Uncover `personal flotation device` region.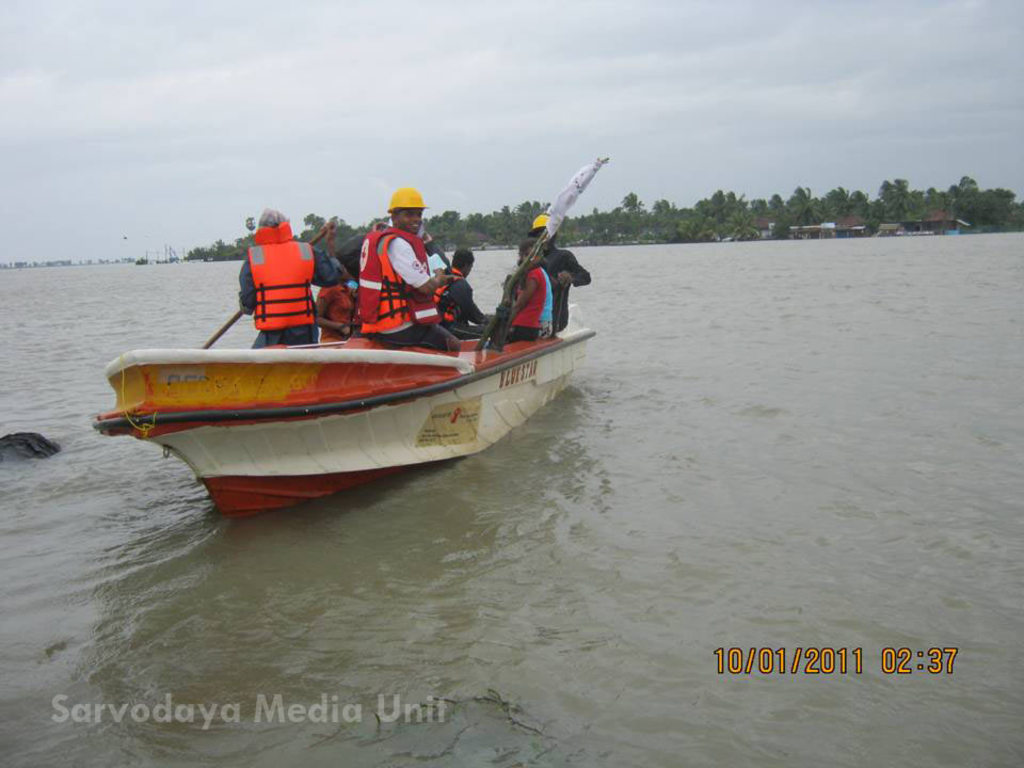
Uncovered: rect(436, 265, 464, 336).
